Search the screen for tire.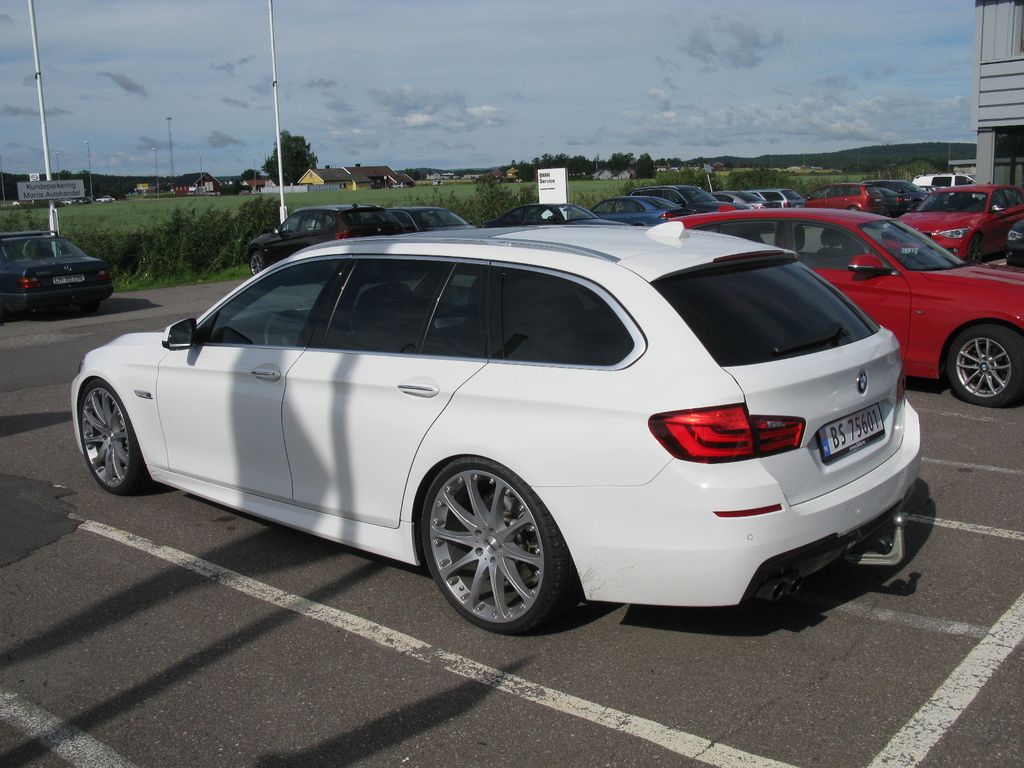
Found at 250:254:267:275.
